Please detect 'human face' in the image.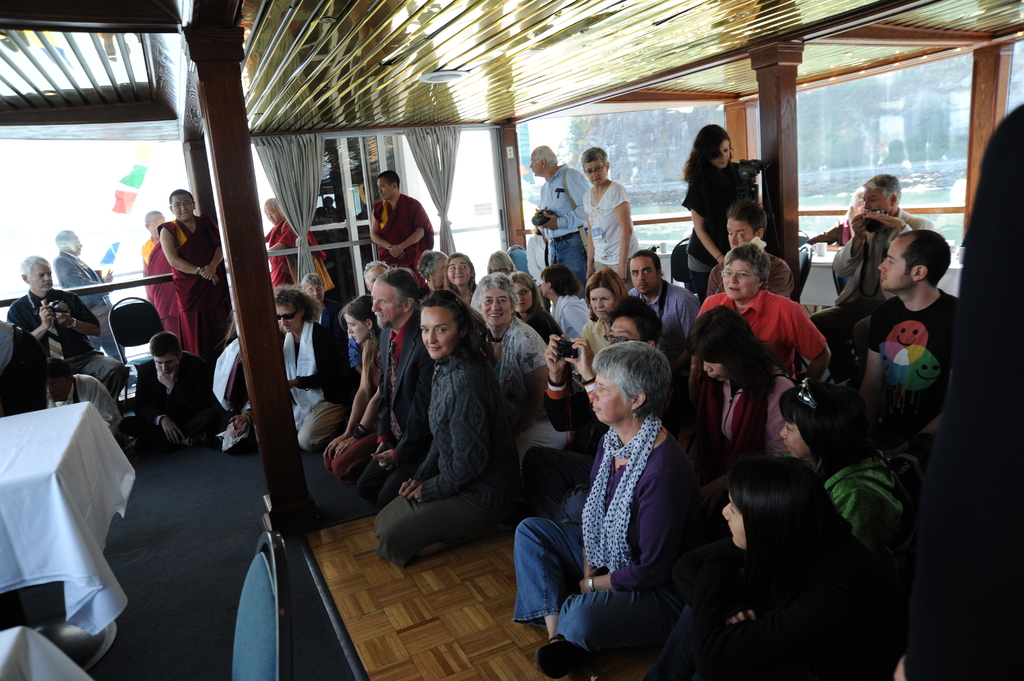
detection(865, 188, 891, 214).
